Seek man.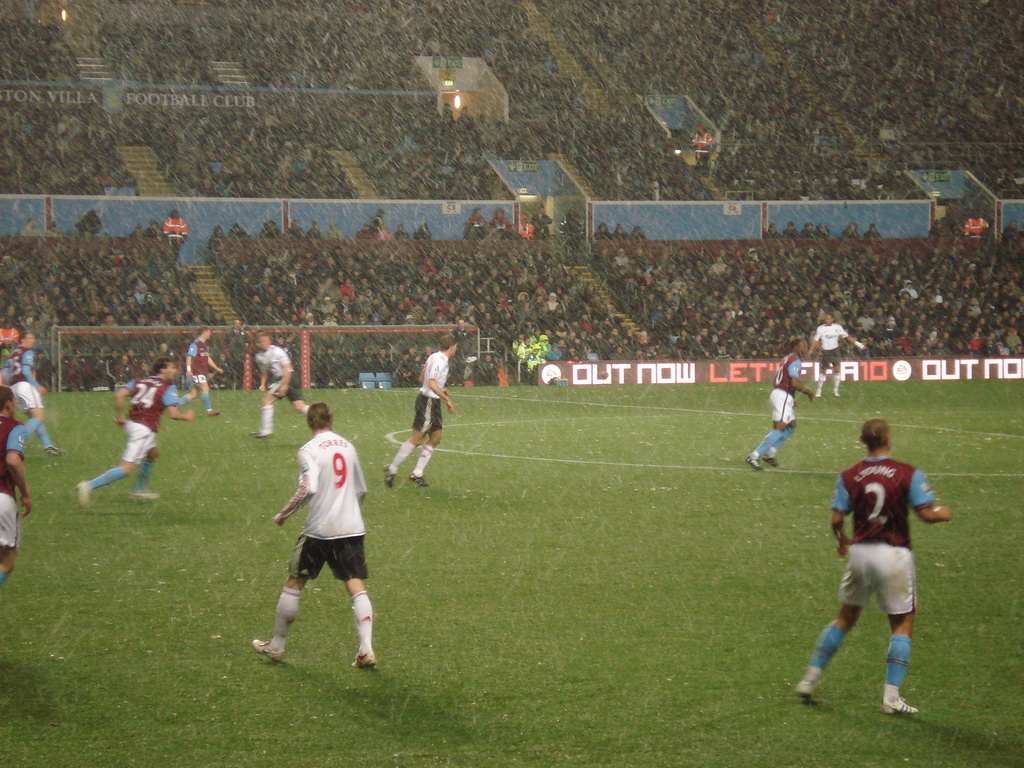
[left=794, top=419, right=954, bottom=717].
